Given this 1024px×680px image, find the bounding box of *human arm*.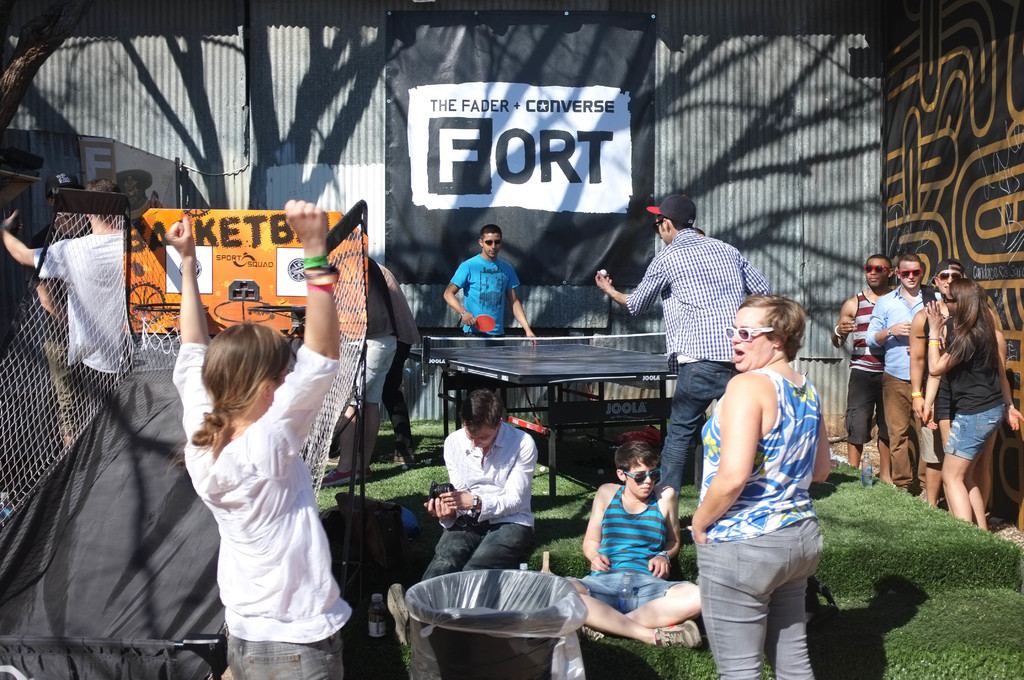
box=[424, 441, 465, 527].
